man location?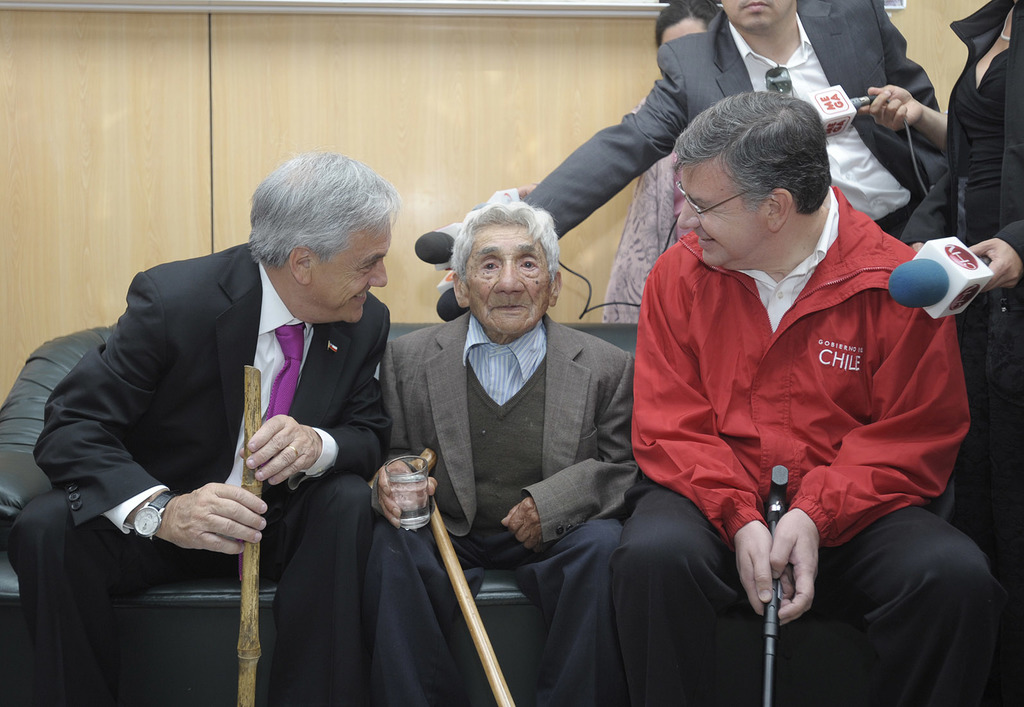
{"x1": 362, "y1": 188, "x2": 651, "y2": 706}
